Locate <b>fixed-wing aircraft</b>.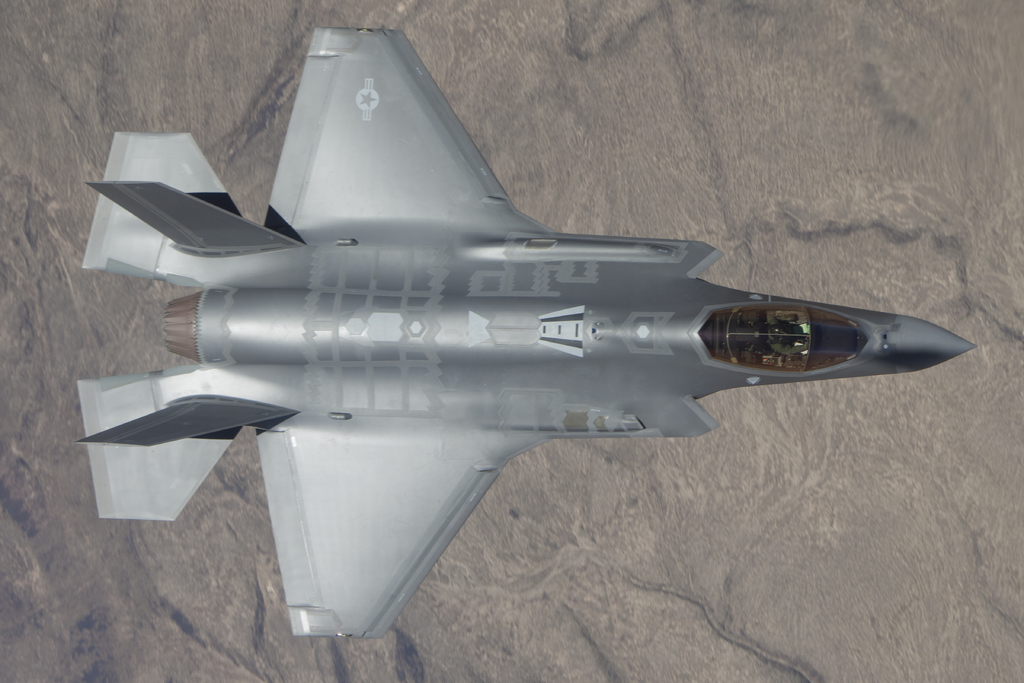
Bounding box: locate(77, 50, 975, 640).
